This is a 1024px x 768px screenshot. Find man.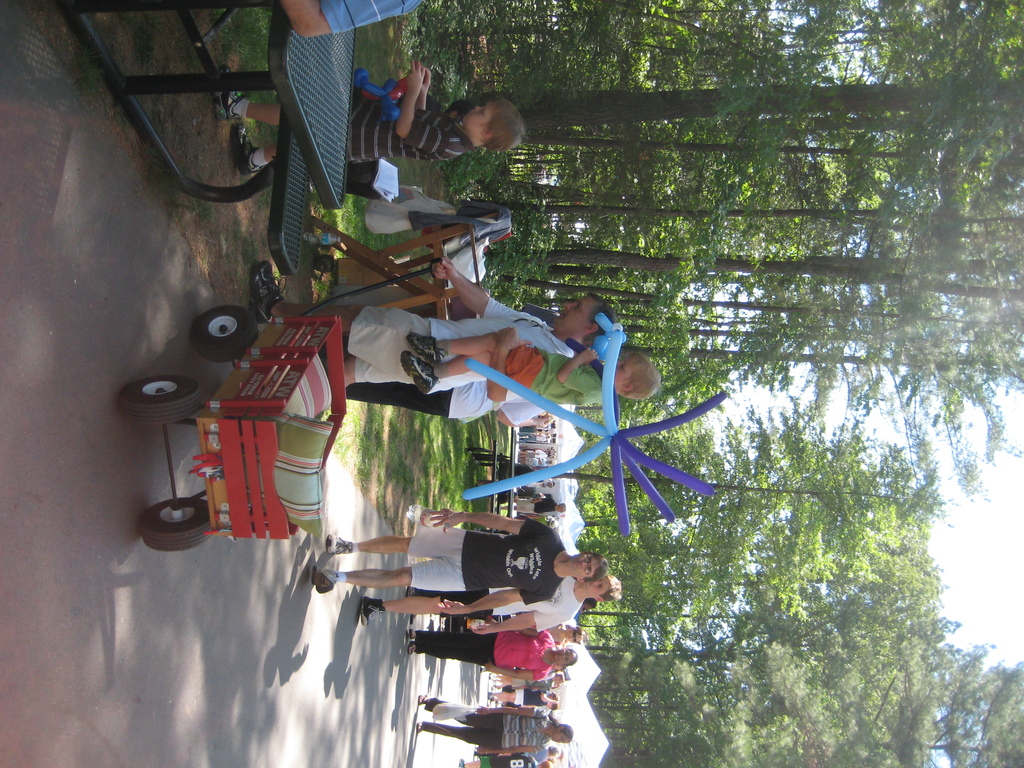
Bounding box: x1=314 y1=509 x2=613 y2=613.
